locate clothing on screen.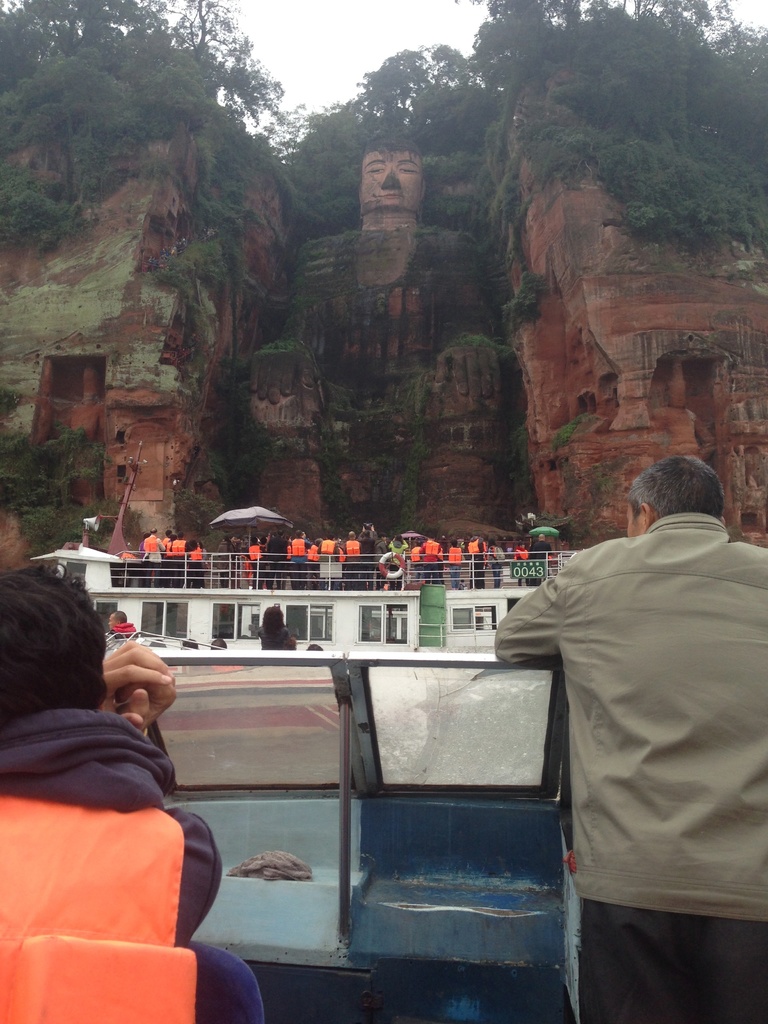
On screen at {"x1": 145, "y1": 531, "x2": 158, "y2": 561}.
